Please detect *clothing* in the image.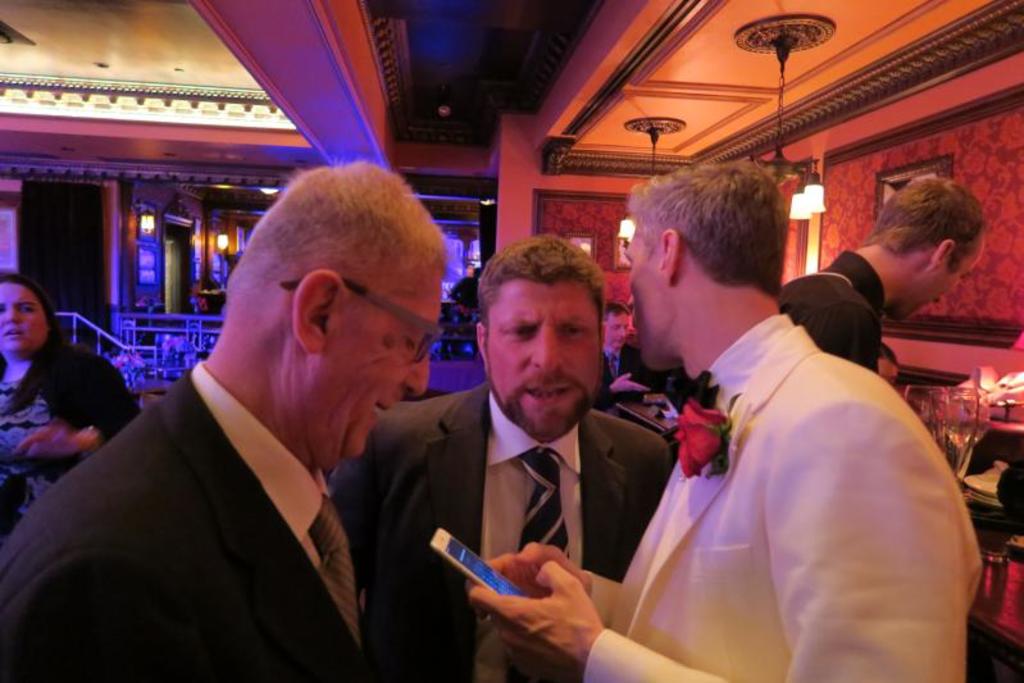
box(0, 345, 142, 547).
